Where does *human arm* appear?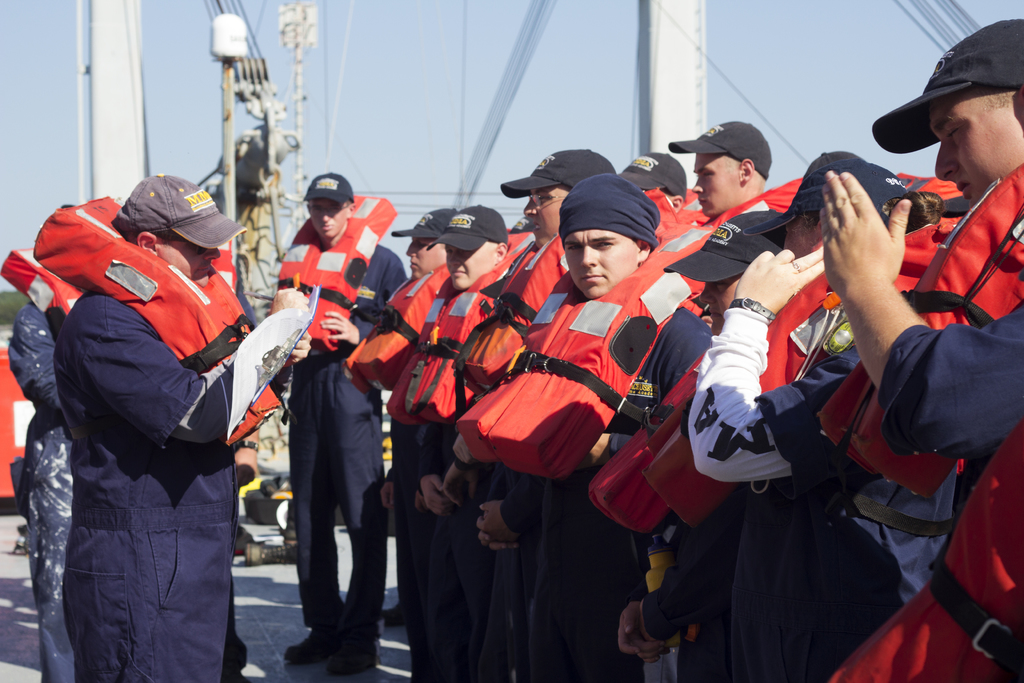
Appears at <bbox>488, 486, 577, 546</bbox>.
